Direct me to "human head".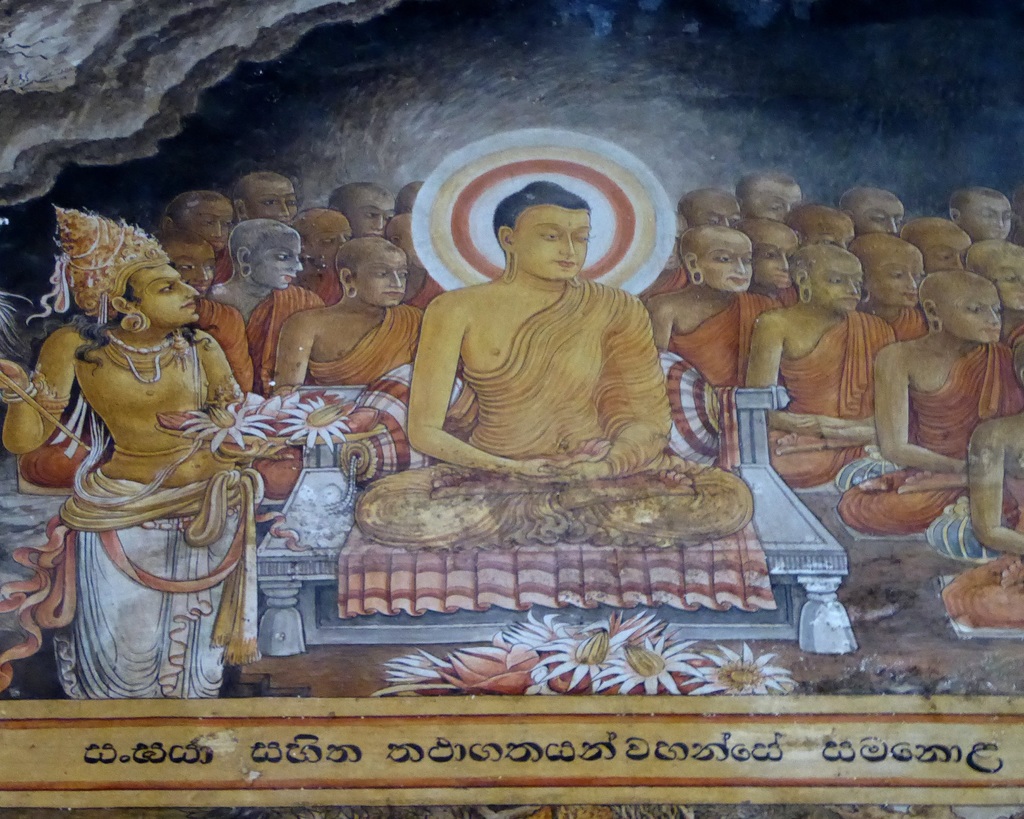
Direction: (106, 239, 202, 332).
